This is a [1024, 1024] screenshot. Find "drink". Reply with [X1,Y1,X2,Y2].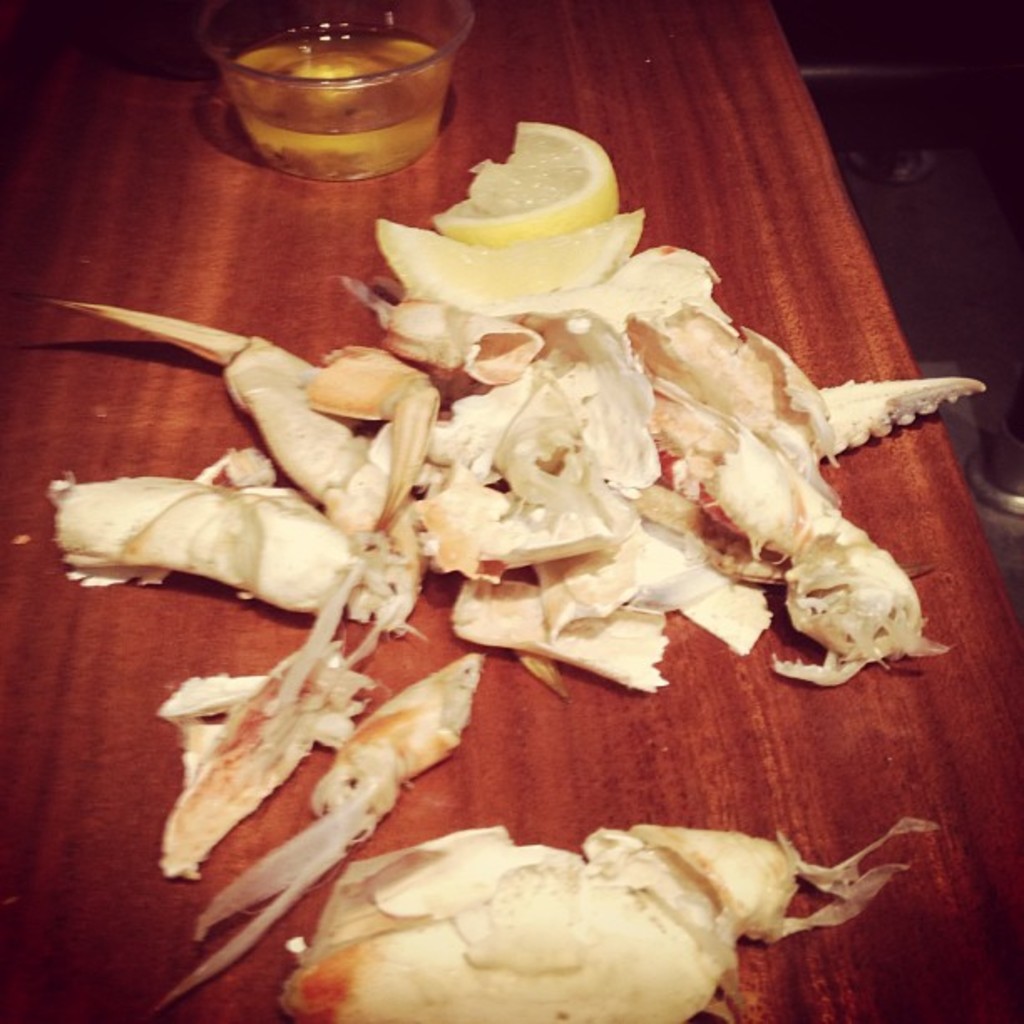
[229,33,452,187].
